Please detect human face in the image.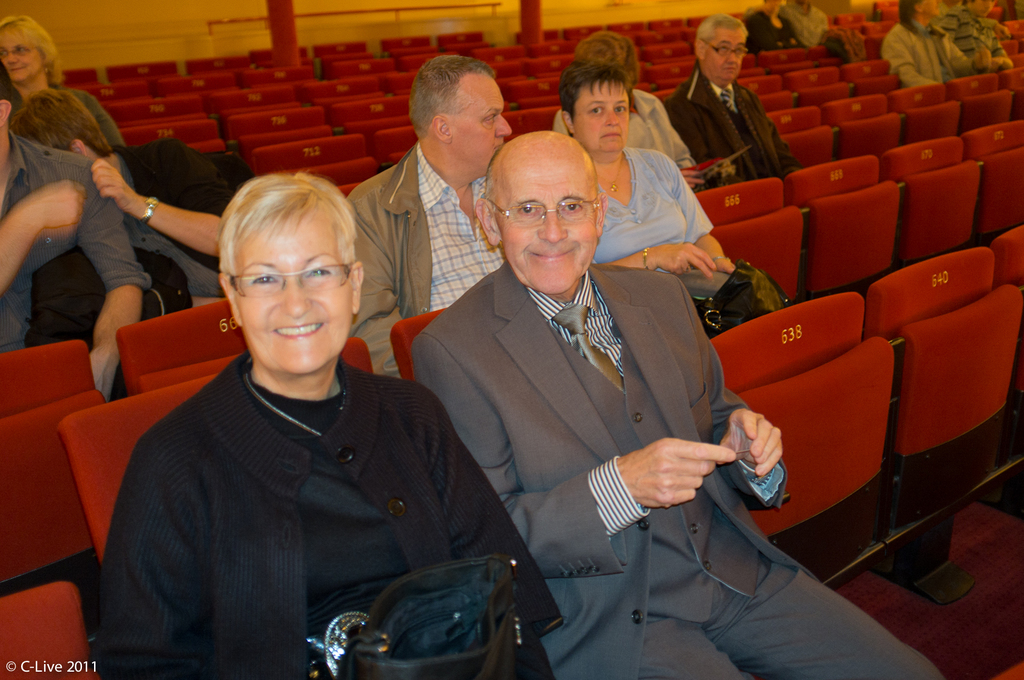
[237, 200, 356, 368].
